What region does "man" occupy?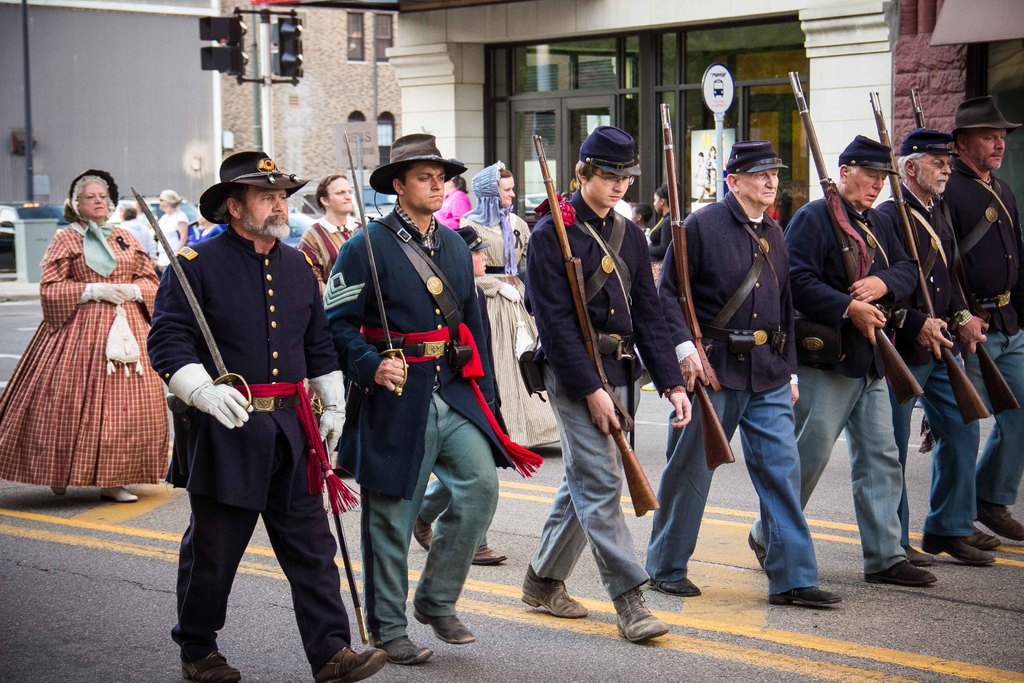
(316,129,515,667).
